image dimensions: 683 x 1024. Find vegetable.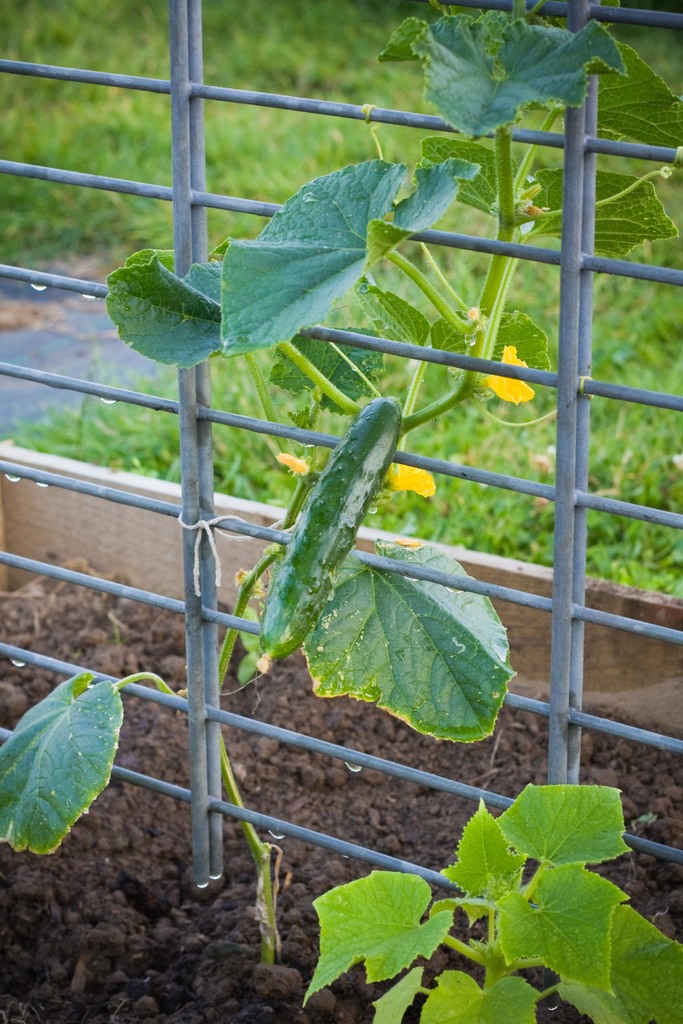
[left=251, top=398, right=404, bottom=666].
